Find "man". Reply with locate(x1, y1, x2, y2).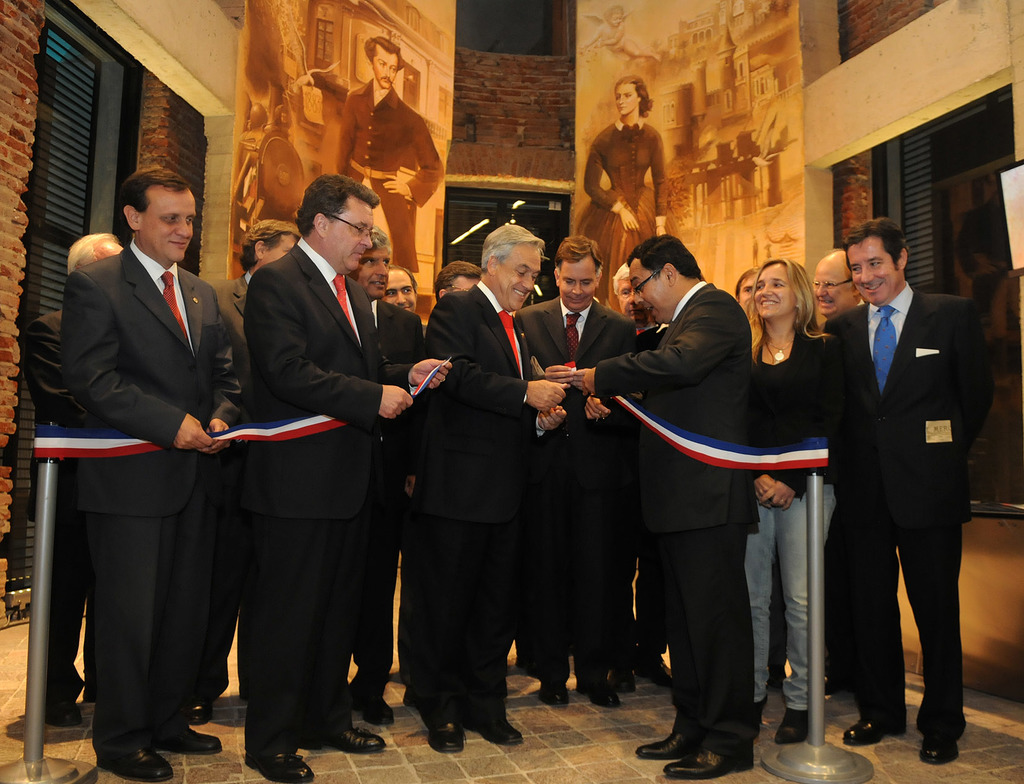
locate(570, 228, 760, 783).
